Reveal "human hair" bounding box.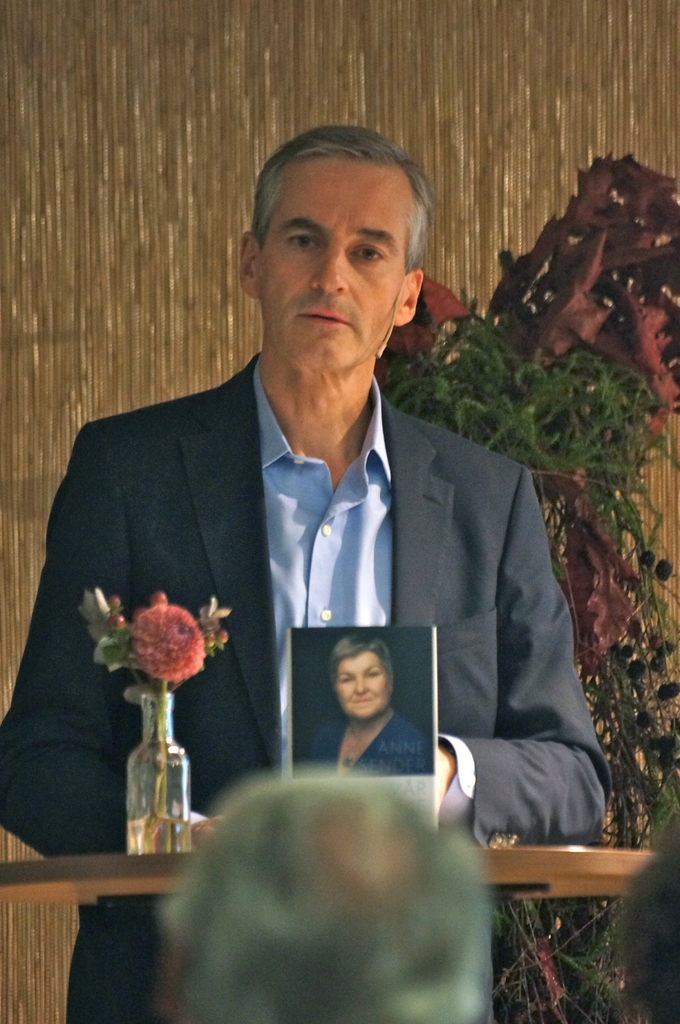
Revealed: [x1=253, y1=111, x2=442, y2=314].
